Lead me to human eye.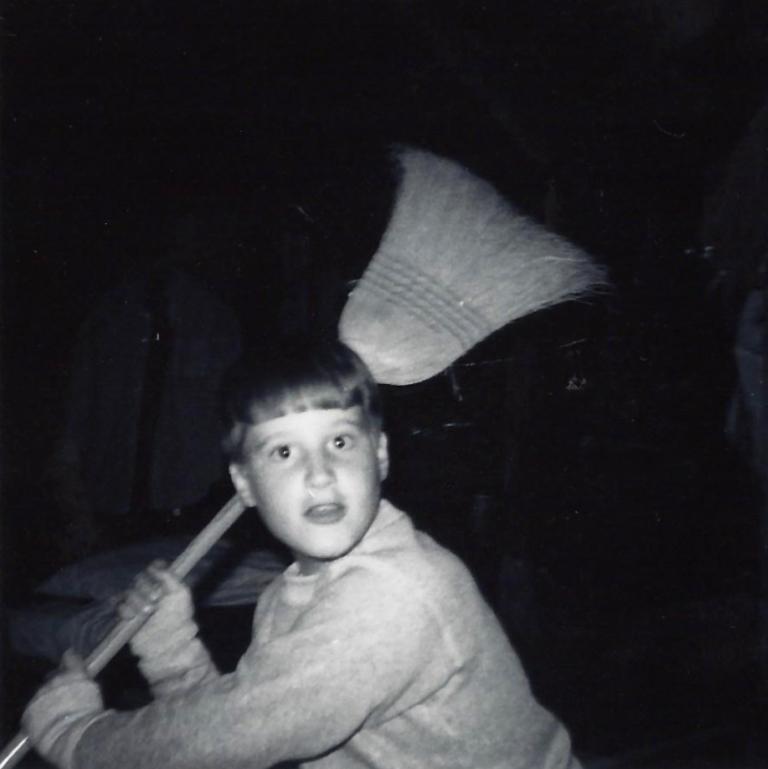
Lead to 268 443 295 461.
